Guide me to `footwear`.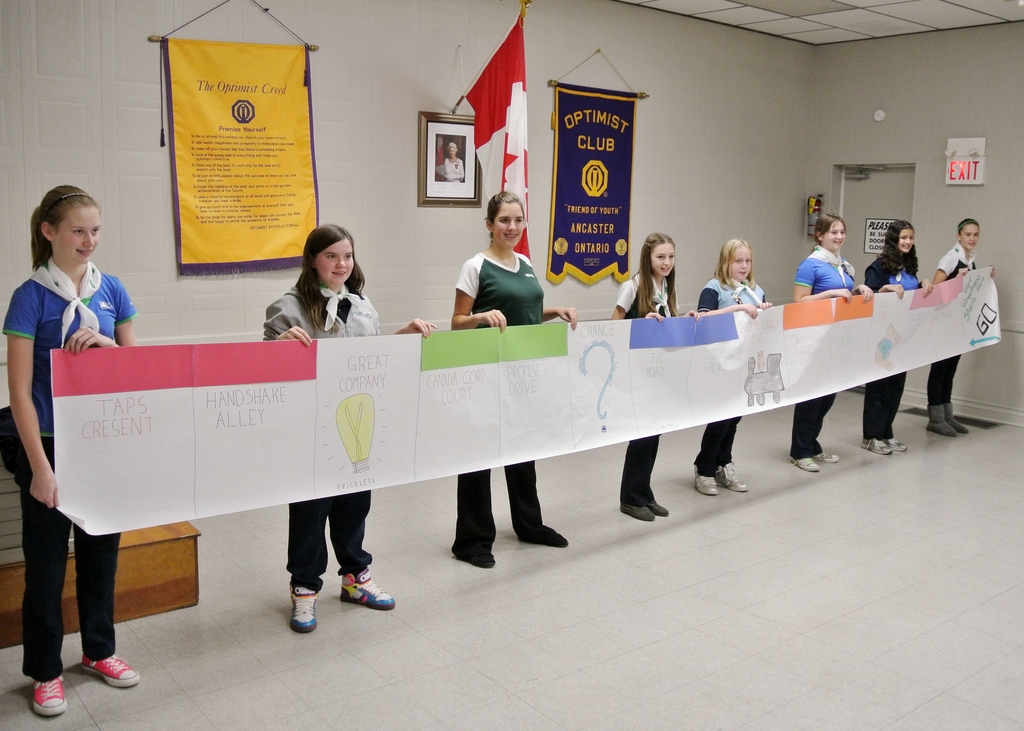
Guidance: {"x1": 790, "y1": 460, "x2": 823, "y2": 472}.
